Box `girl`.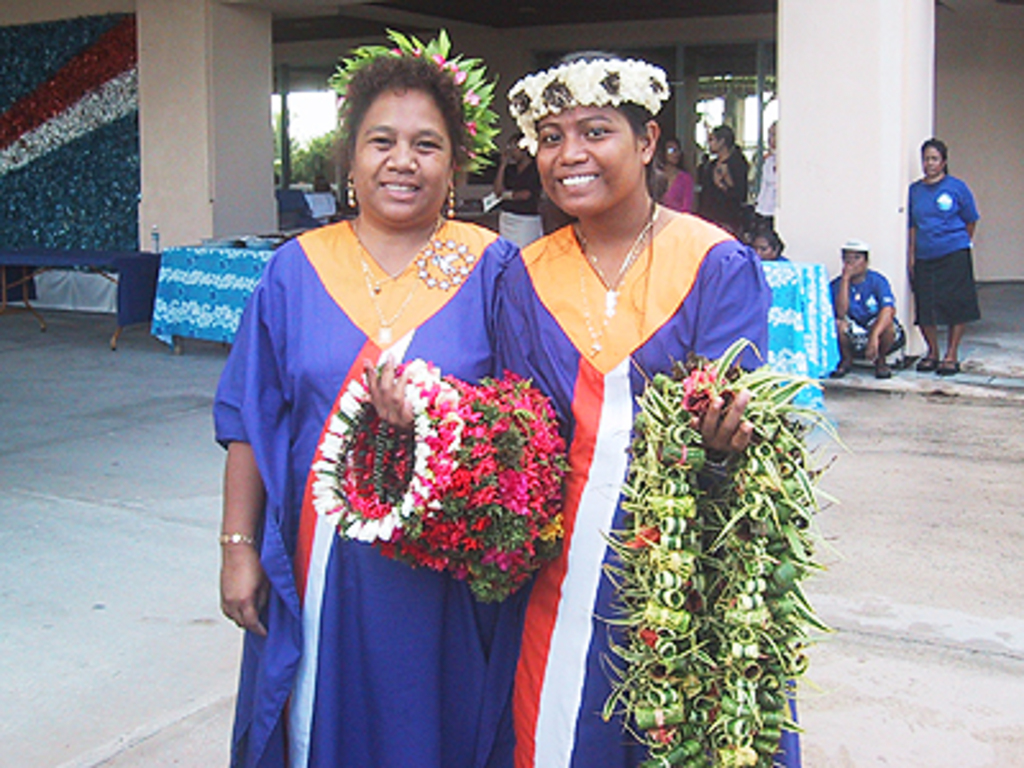
x1=699, y1=125, x2=750, y2=236.
